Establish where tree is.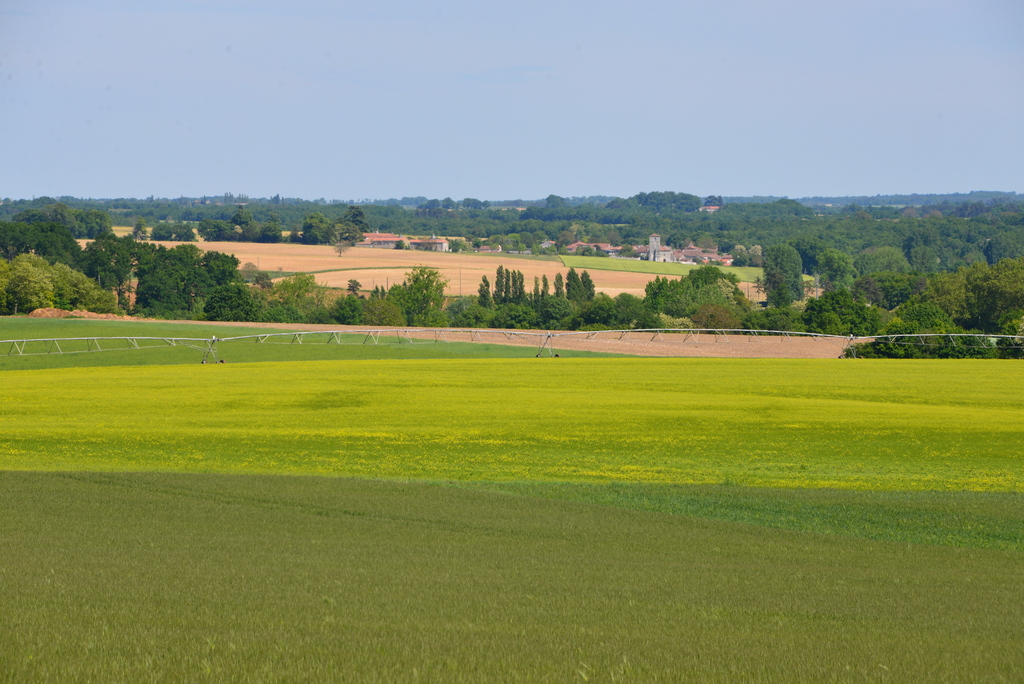
Established at 134:210:239:234.
